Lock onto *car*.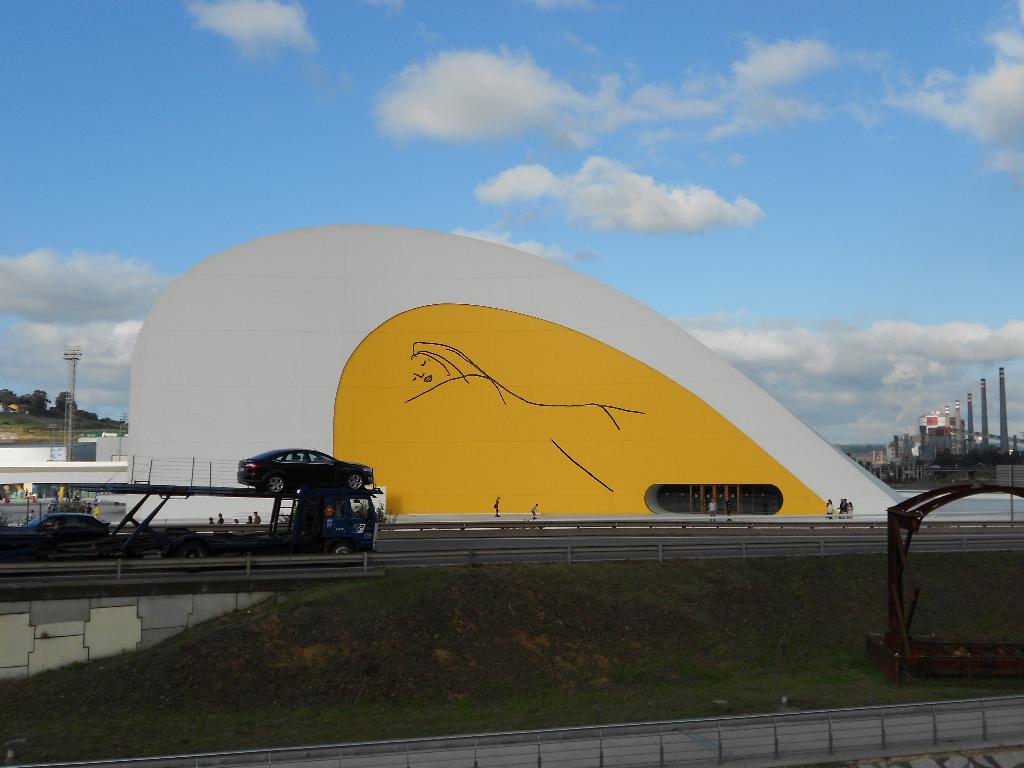
Locked: l=21, t=512, r=111, b=540.
